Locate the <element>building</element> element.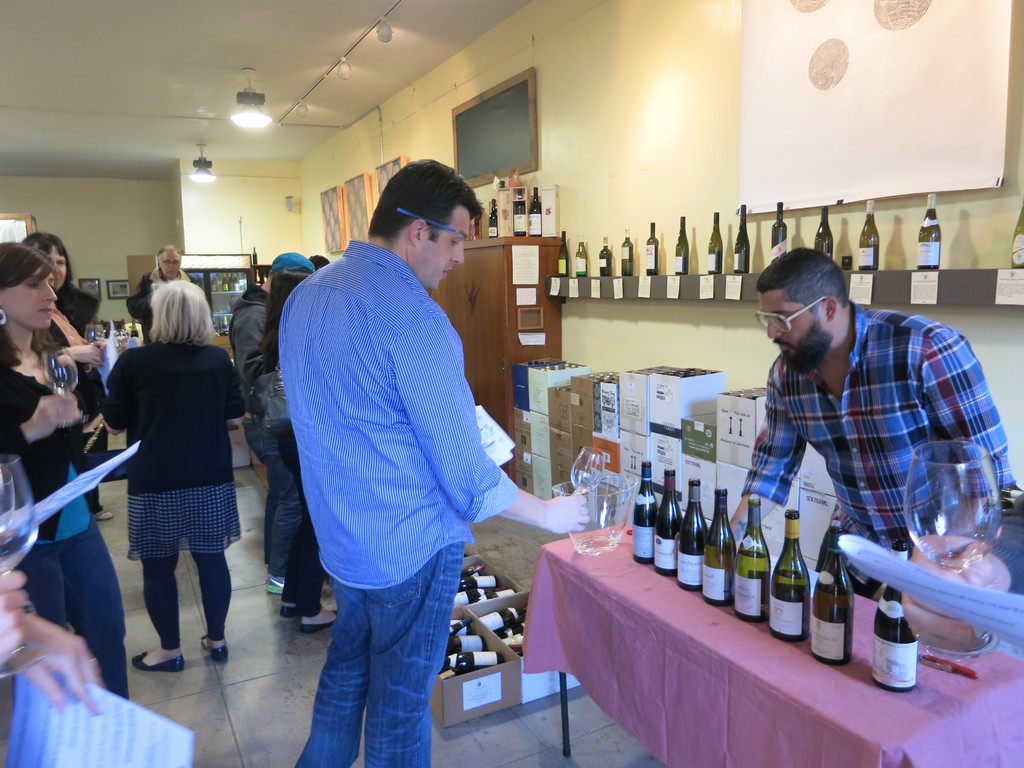
Element bbox: 0:0:1023:767.
